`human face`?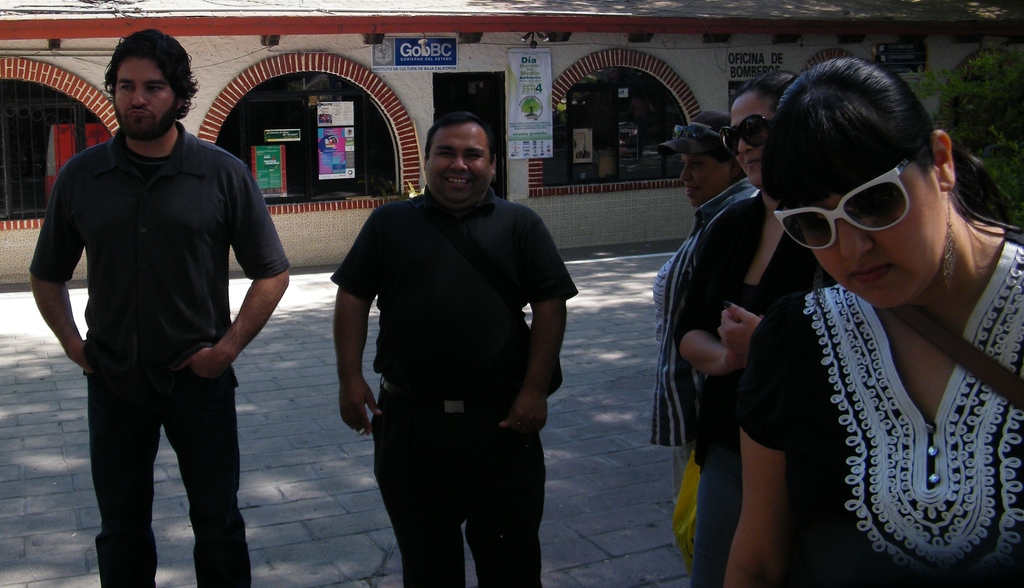
(115,56,177,142)
